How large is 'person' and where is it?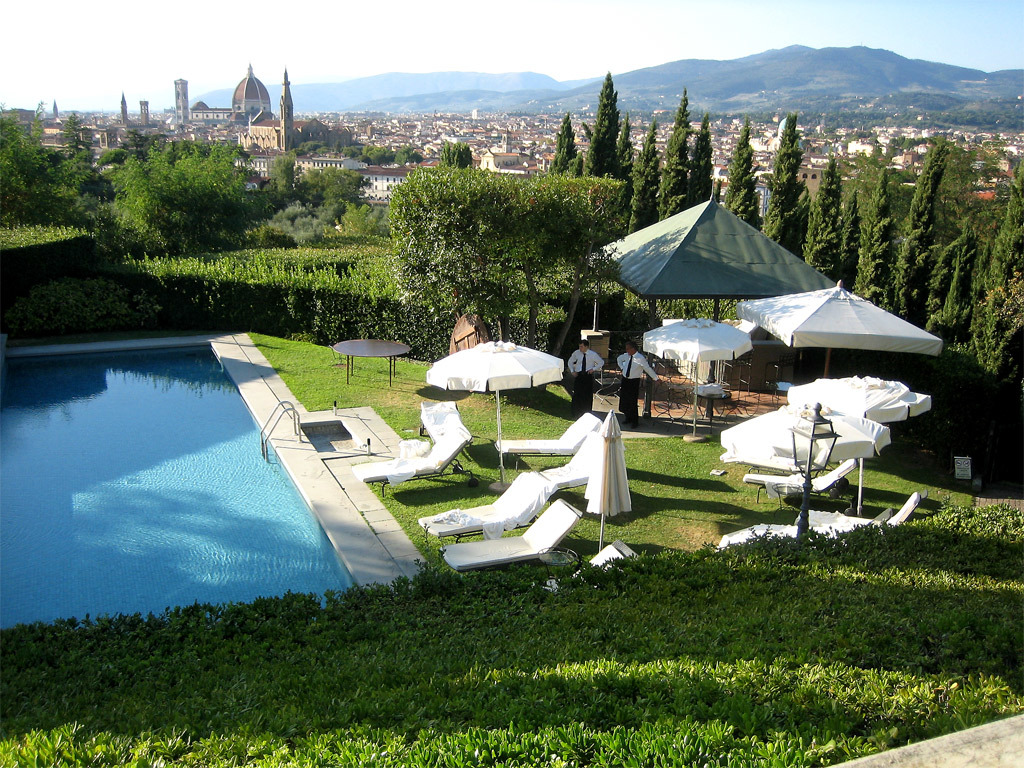
Bounding box: bbox(567, 342, 605, 420).
